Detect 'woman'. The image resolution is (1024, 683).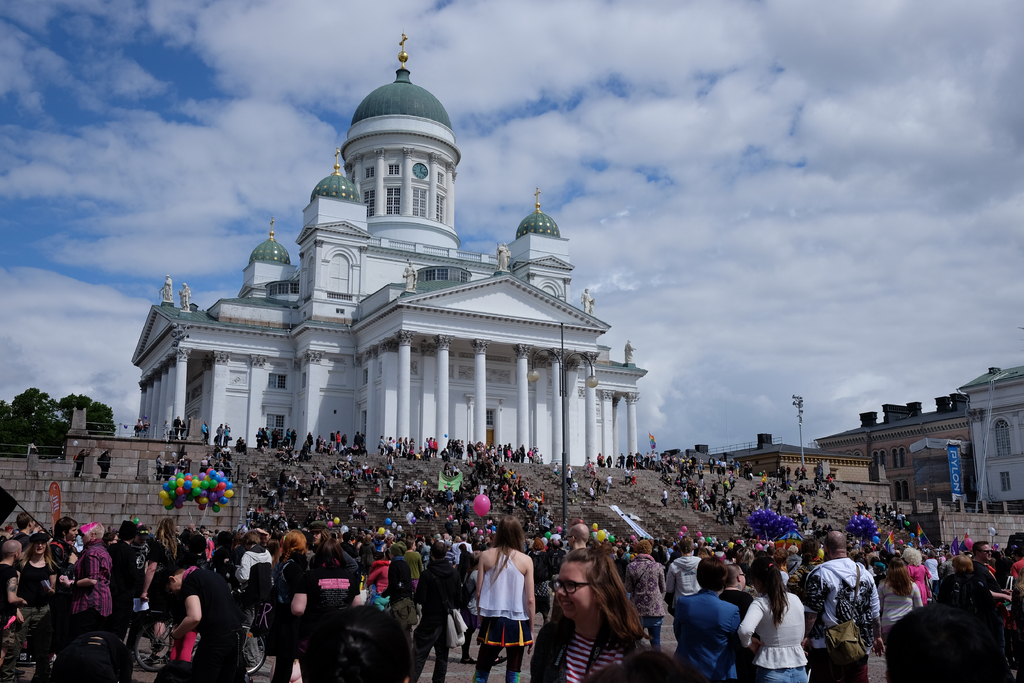
{"left": 659, "top": 534, "right": 706, "bottom": 614}.
